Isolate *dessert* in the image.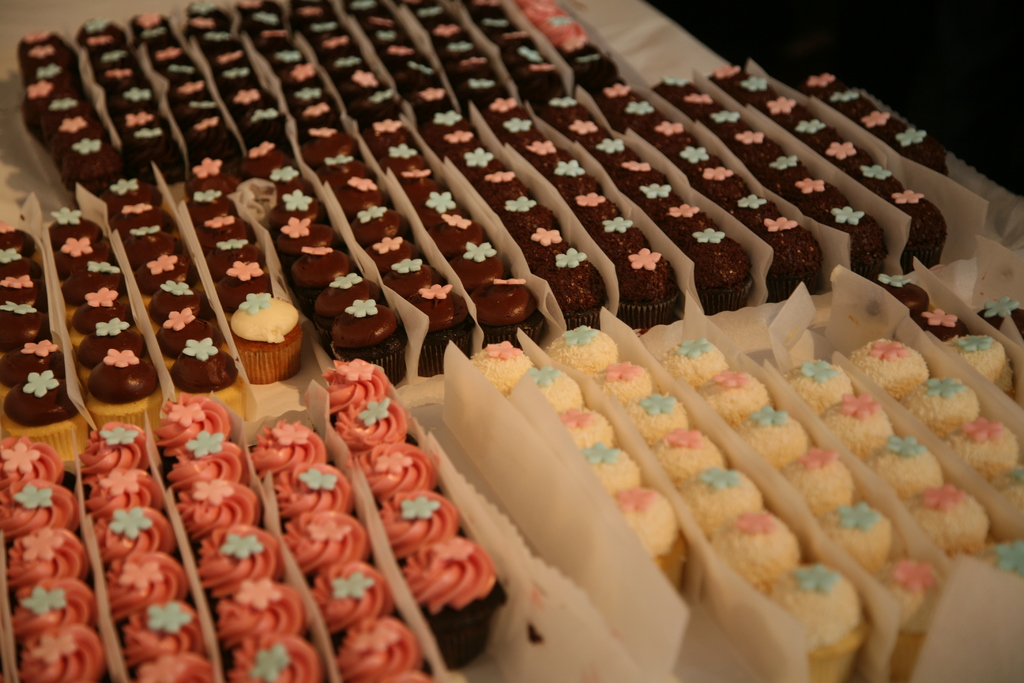
Isolated region: BBox(3, 357, 500, 682).
